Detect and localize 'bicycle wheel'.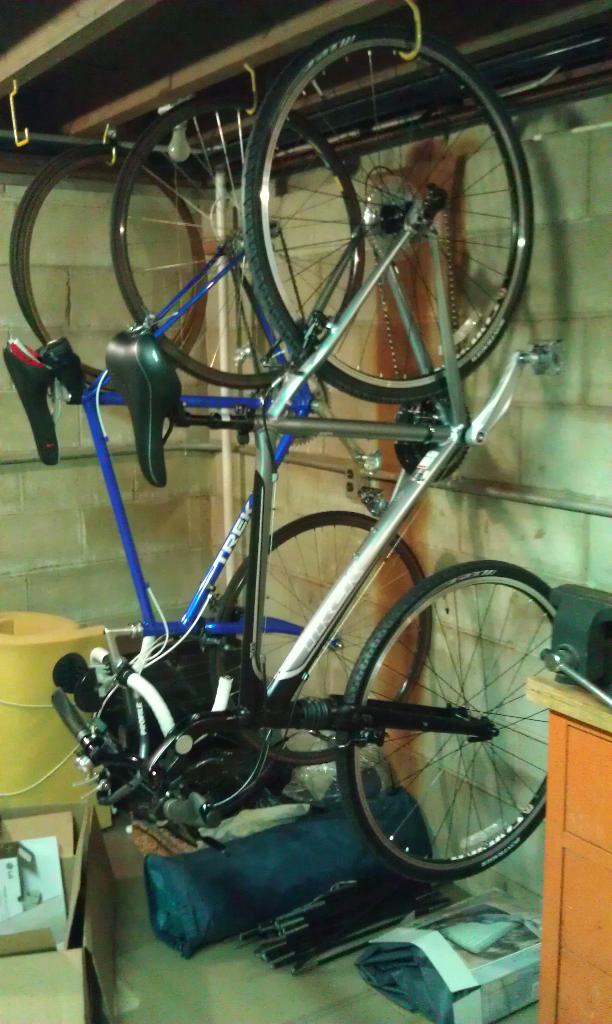
Localized at bbox=[106, 95, 366, 395].
